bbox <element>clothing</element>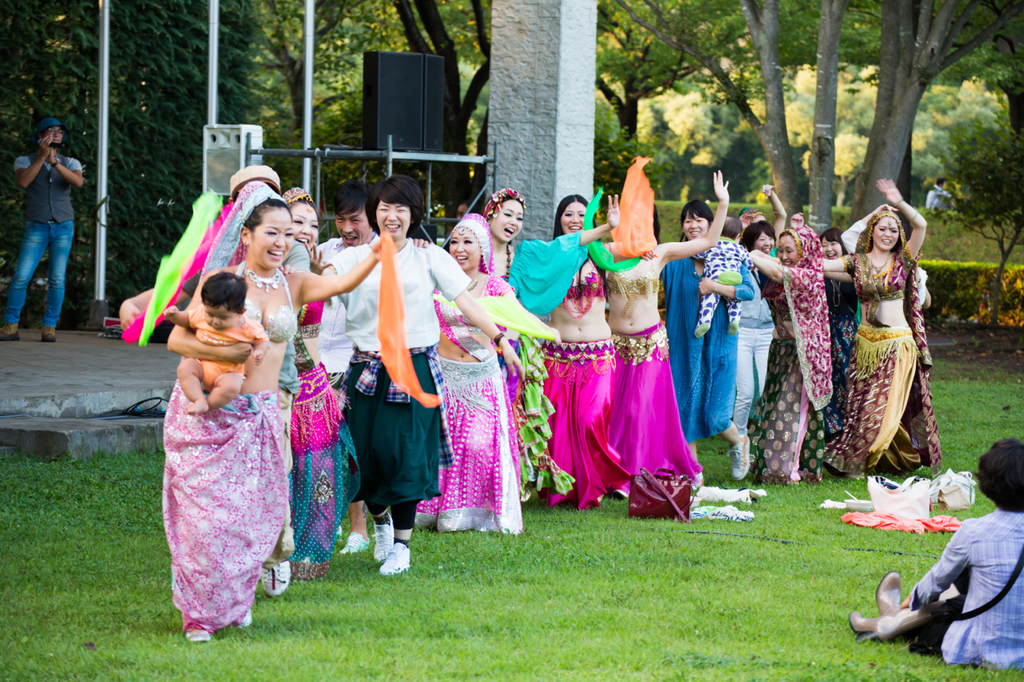
[x1=153, y1=293, x2=301, y2=624]
